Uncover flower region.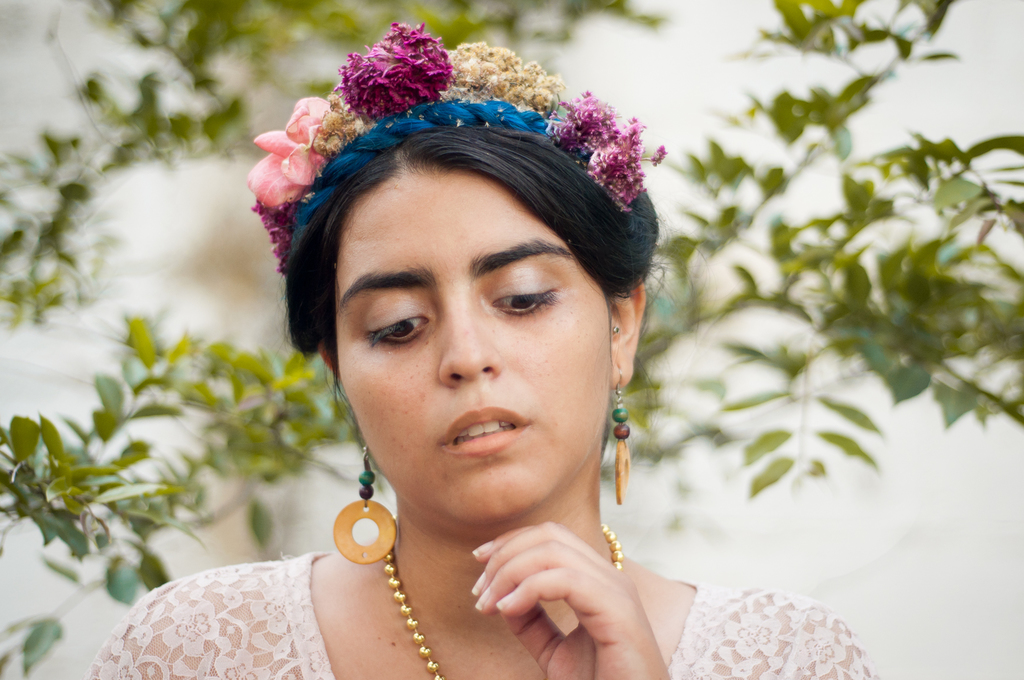
Uncovered: x1=250, y1=198, x2=291, y2=271.
